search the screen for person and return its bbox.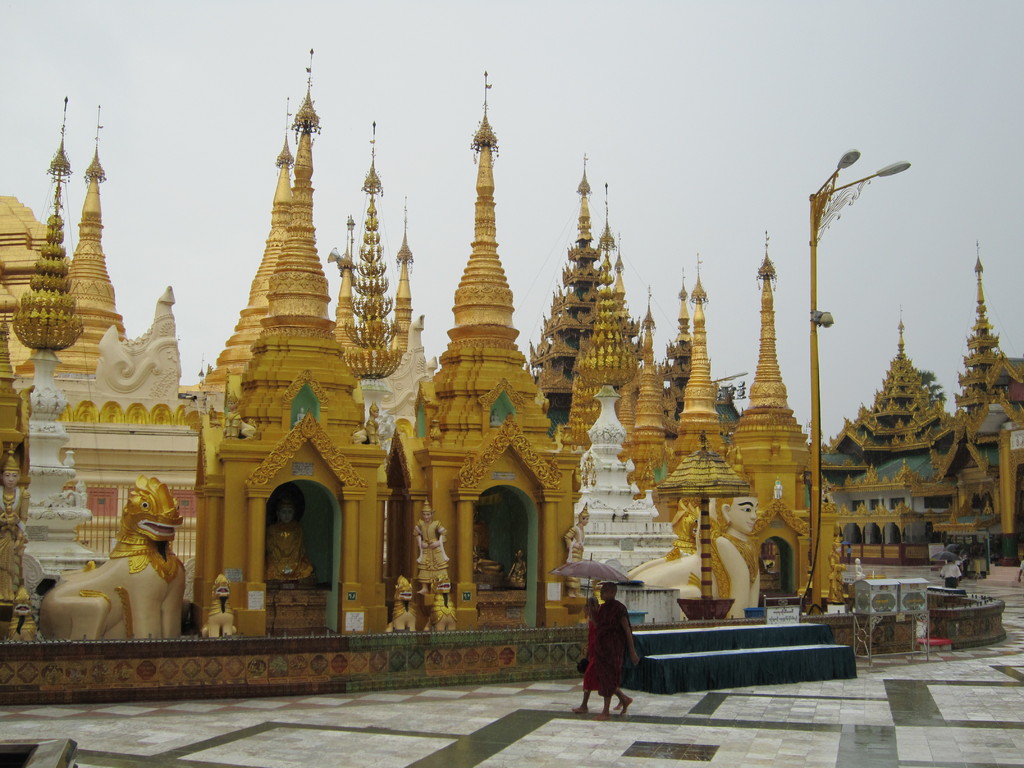
Found: left=571, top=598, right=621, bottom=715.
